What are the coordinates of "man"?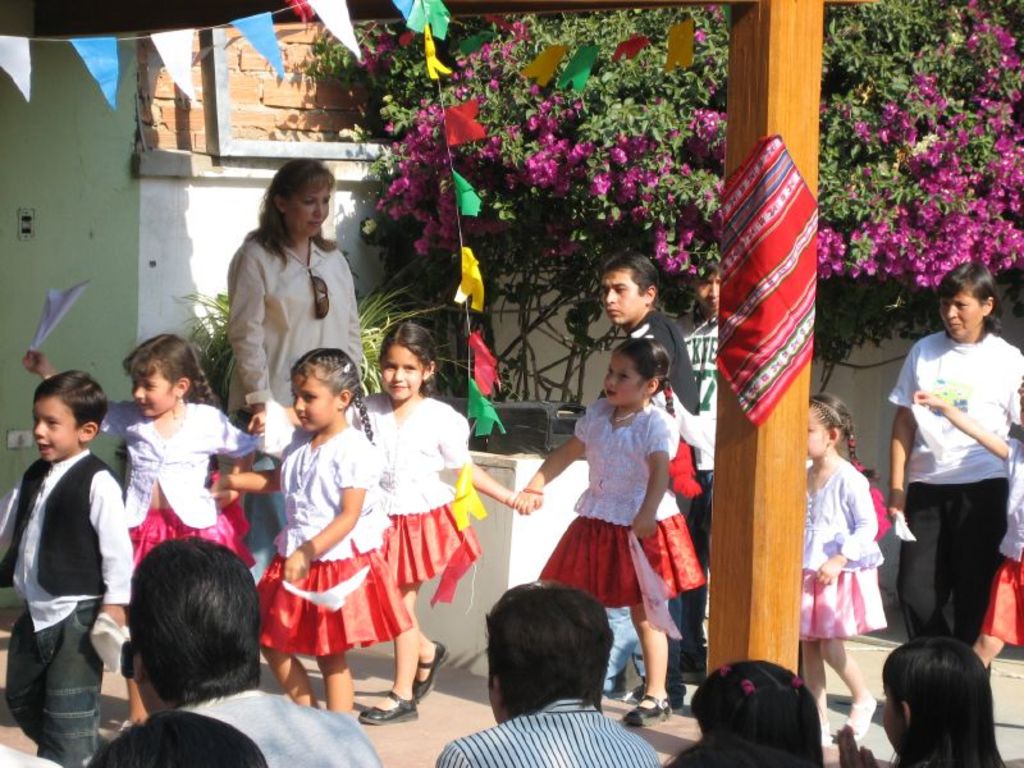
[438,579,666,767].
